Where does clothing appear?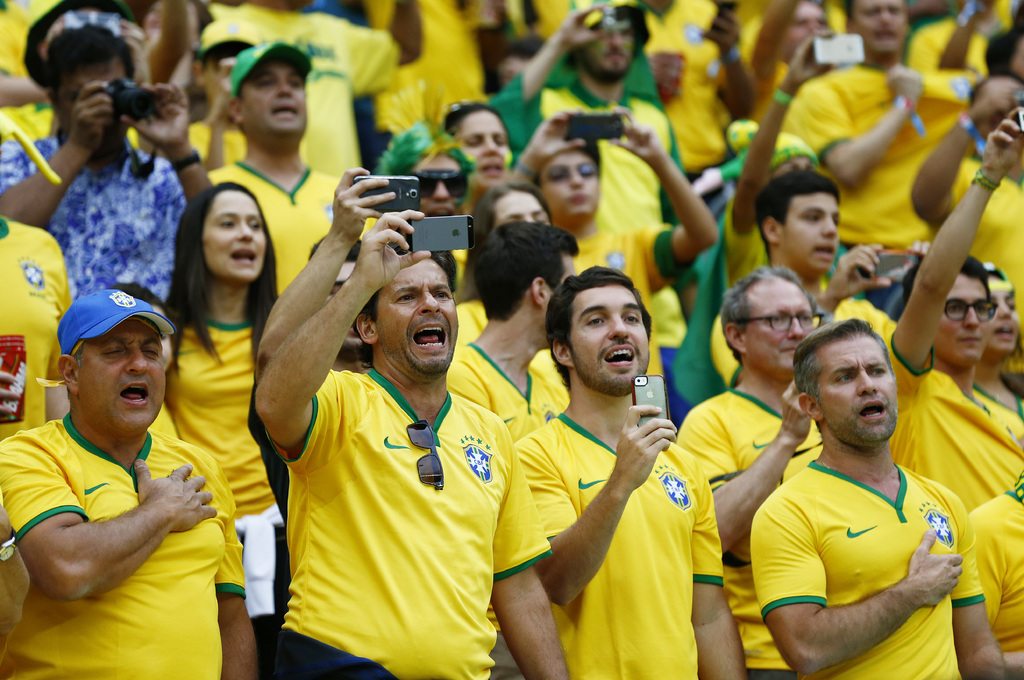
Appears at detection(681, 386, 828, 679).
